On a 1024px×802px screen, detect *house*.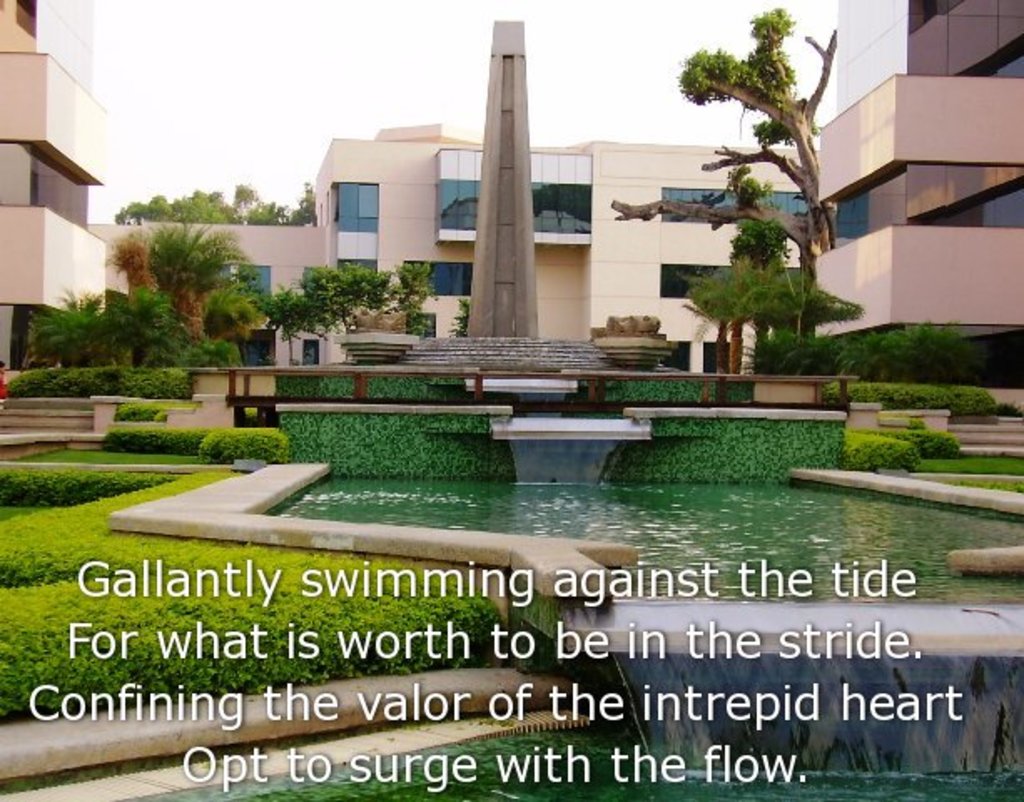
locate(834, 0, 1022, 110).
